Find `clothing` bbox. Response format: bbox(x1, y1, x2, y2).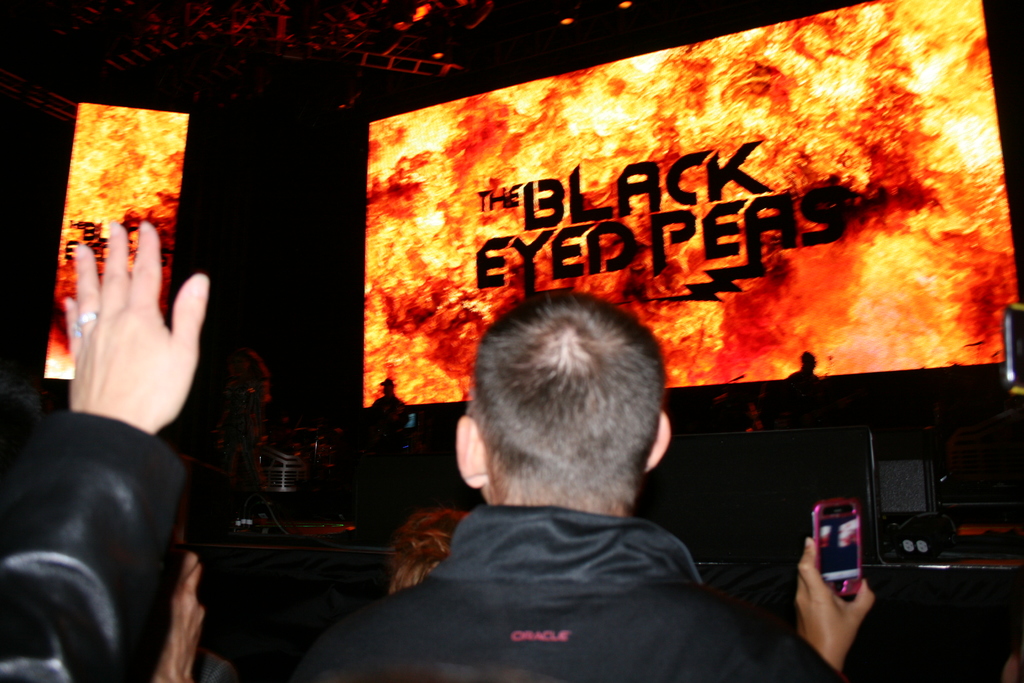
bbox(370, 391, 410, 424).
